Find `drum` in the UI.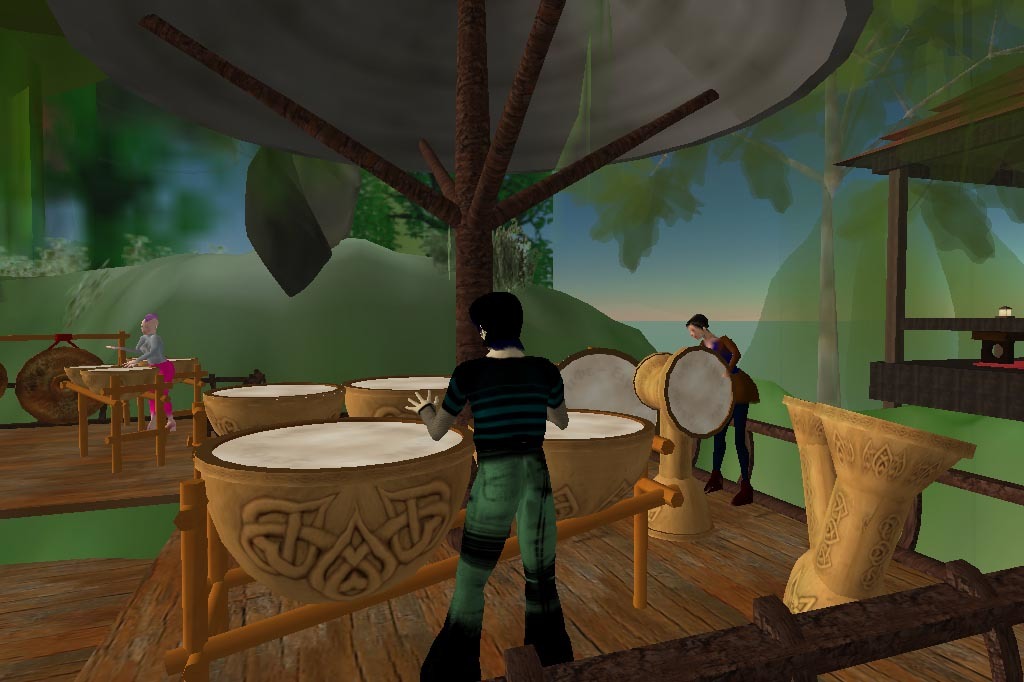
UI element at {"left": 544, "top": 410, "right": 656, "bottom": 522}.
